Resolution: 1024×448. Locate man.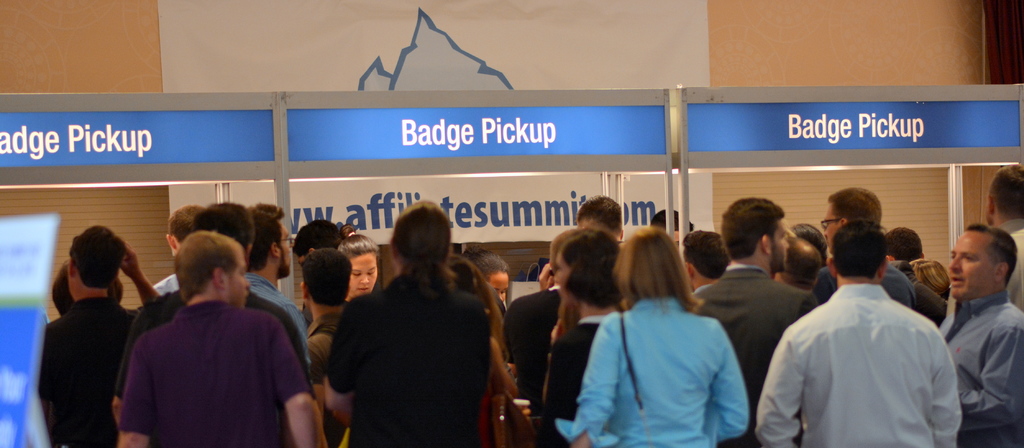
left=244, top=197, right=311, bottom=367.
